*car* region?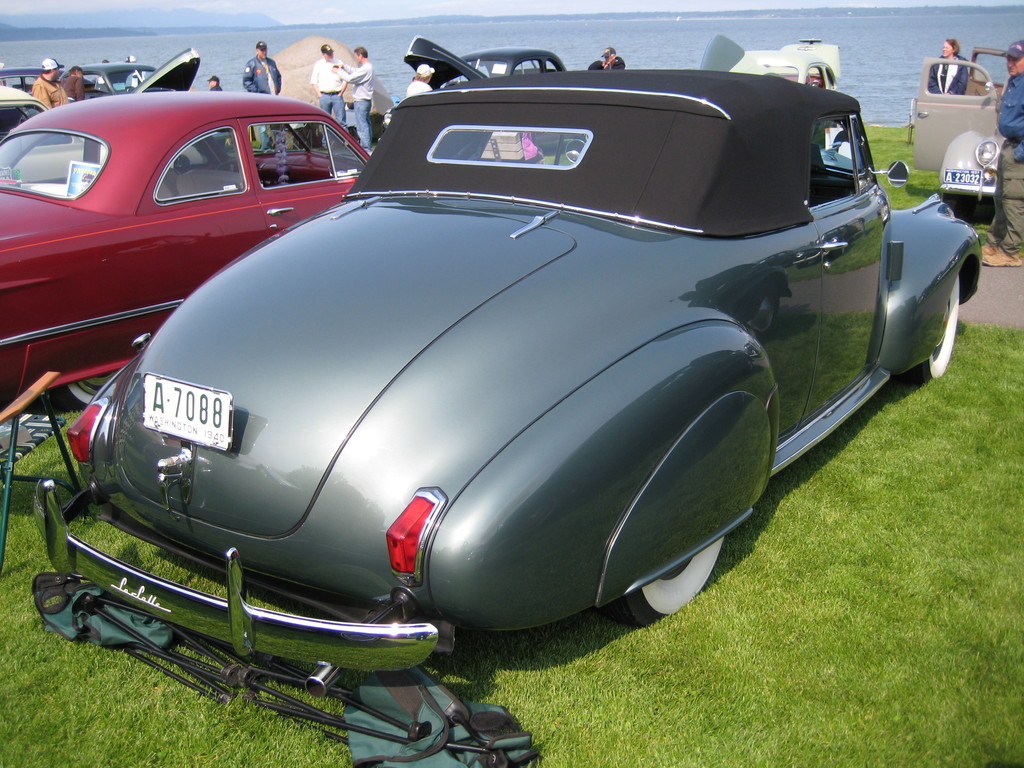
Rect(915, 50, 1023, 197)
